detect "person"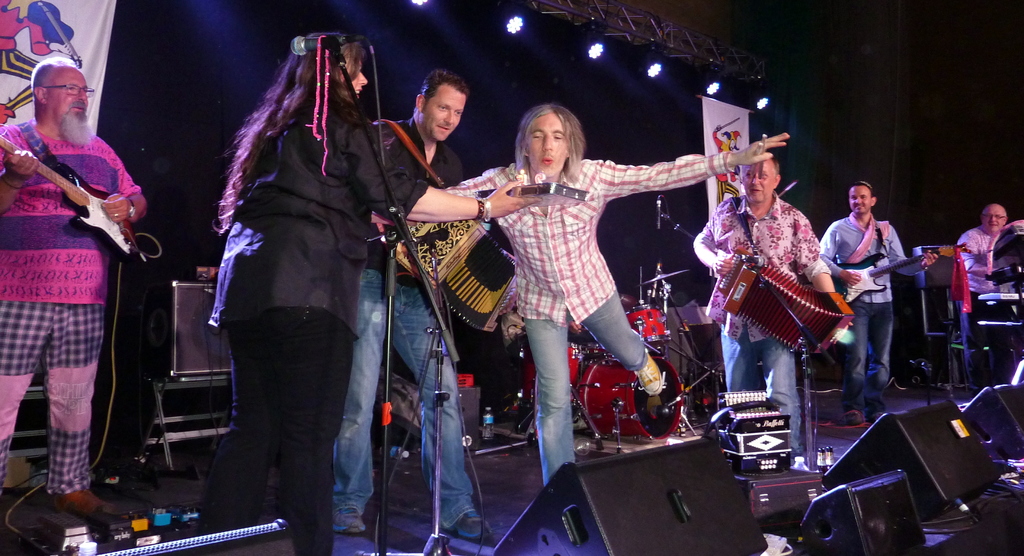
crop(951, 200, 1014, 310)
